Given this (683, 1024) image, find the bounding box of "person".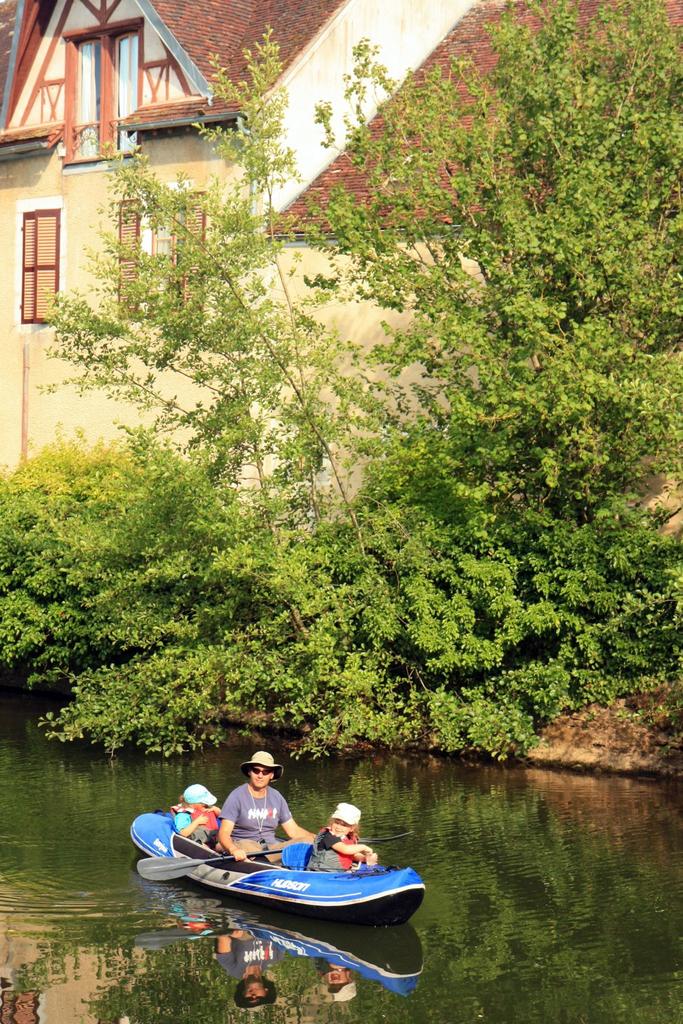
region(175, 781, 222, 846).
